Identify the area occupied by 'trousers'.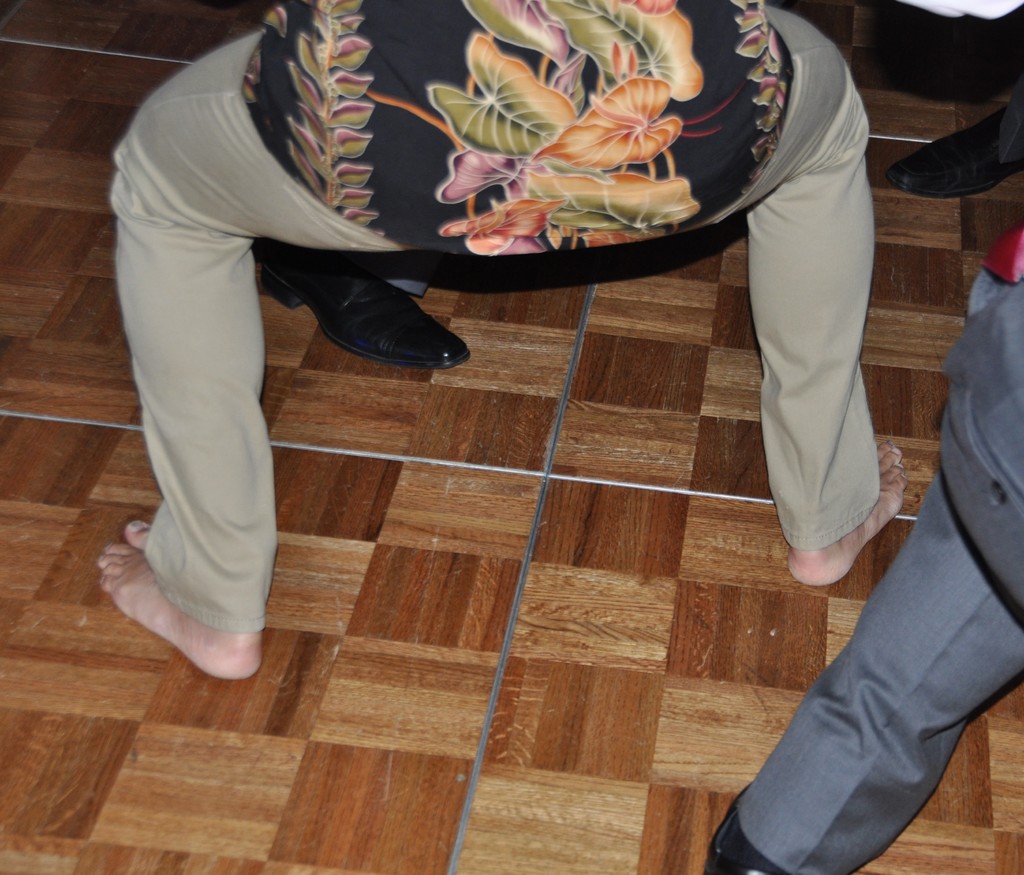
Area: {"left": 693, "top": 389, "right": 1020, "bottom": 868}.
